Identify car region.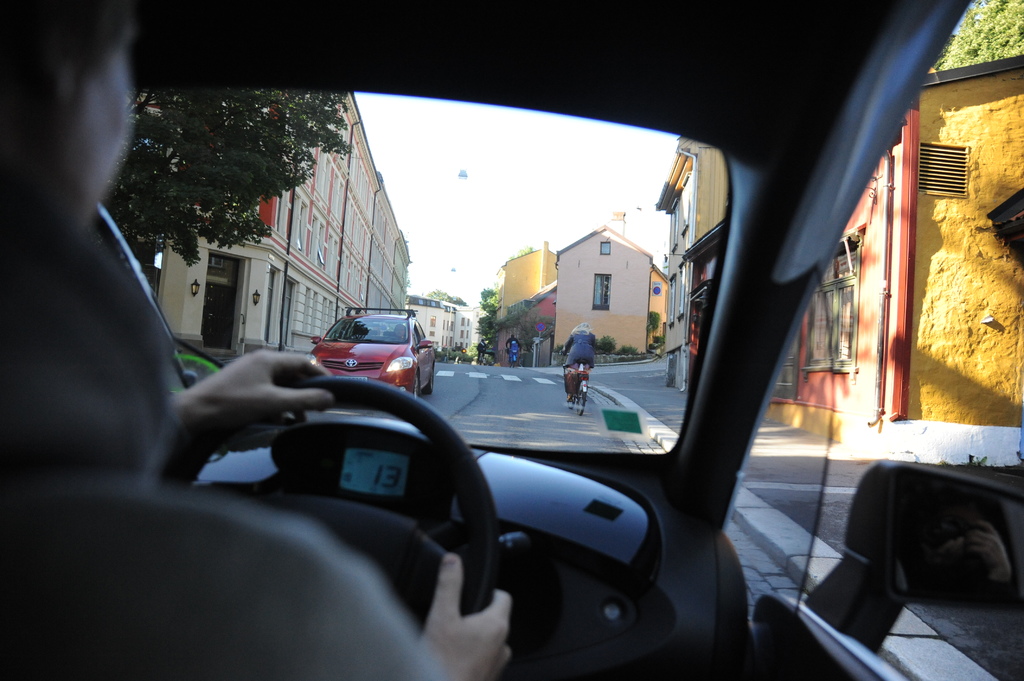
Region: (0,0,1023,680).
